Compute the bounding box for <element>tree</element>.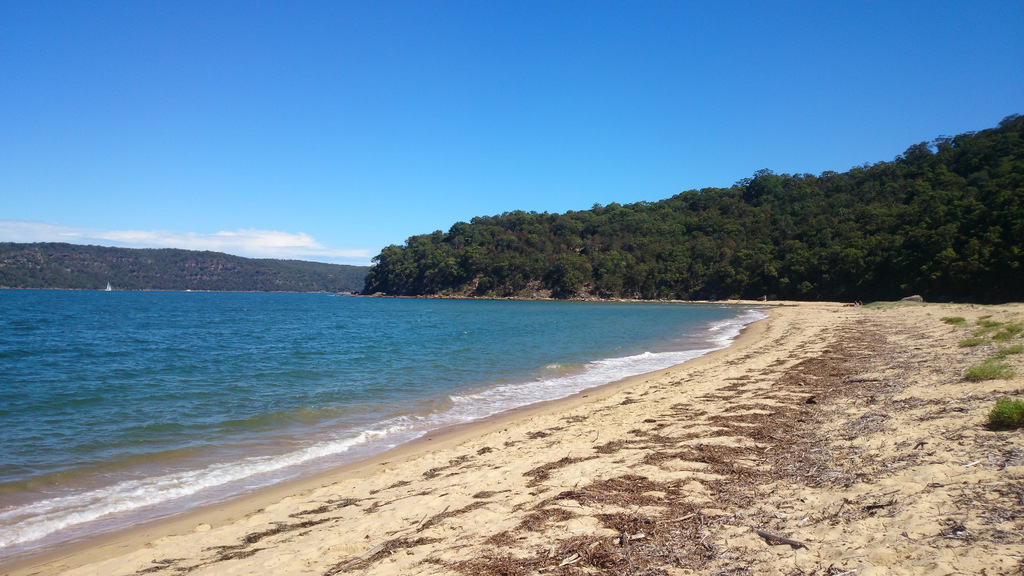
BBox(525, 252, 588, 295).
